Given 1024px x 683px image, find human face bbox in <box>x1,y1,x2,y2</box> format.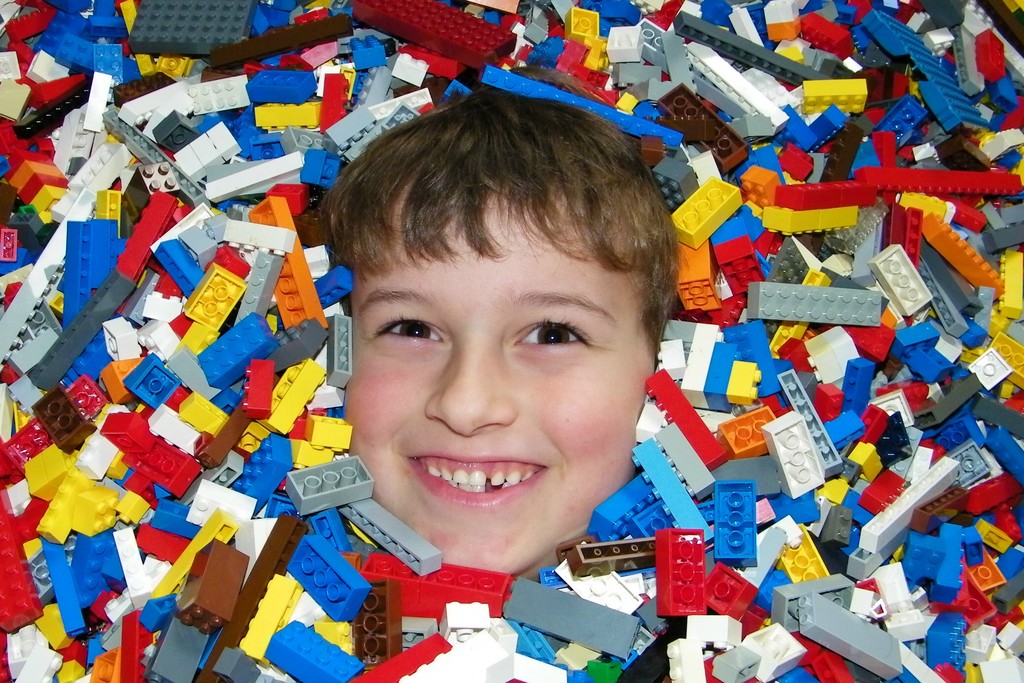
<box>335,194,656,583</box>.
